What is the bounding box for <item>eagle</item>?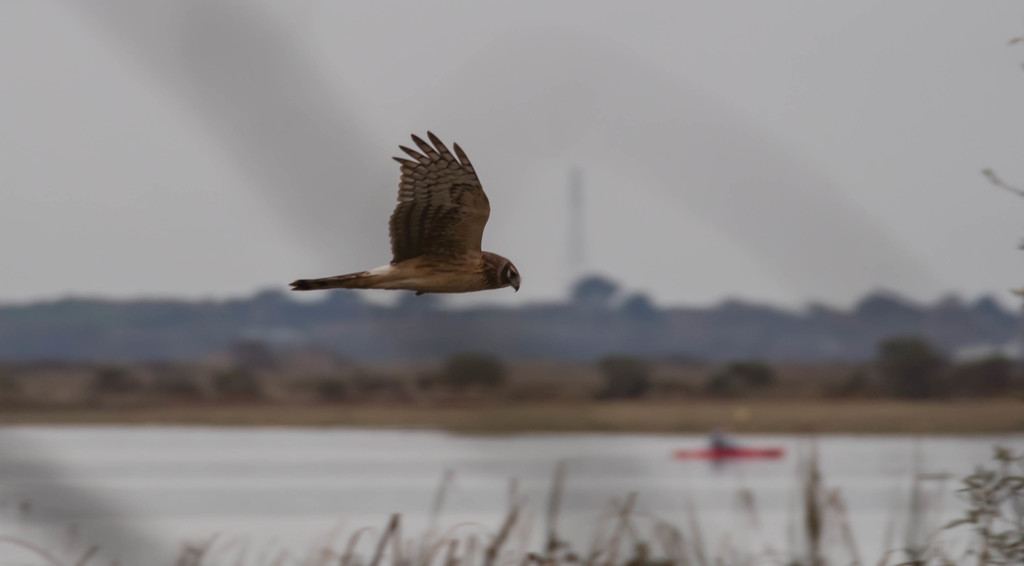
box=[290, 126, 518, 303].
